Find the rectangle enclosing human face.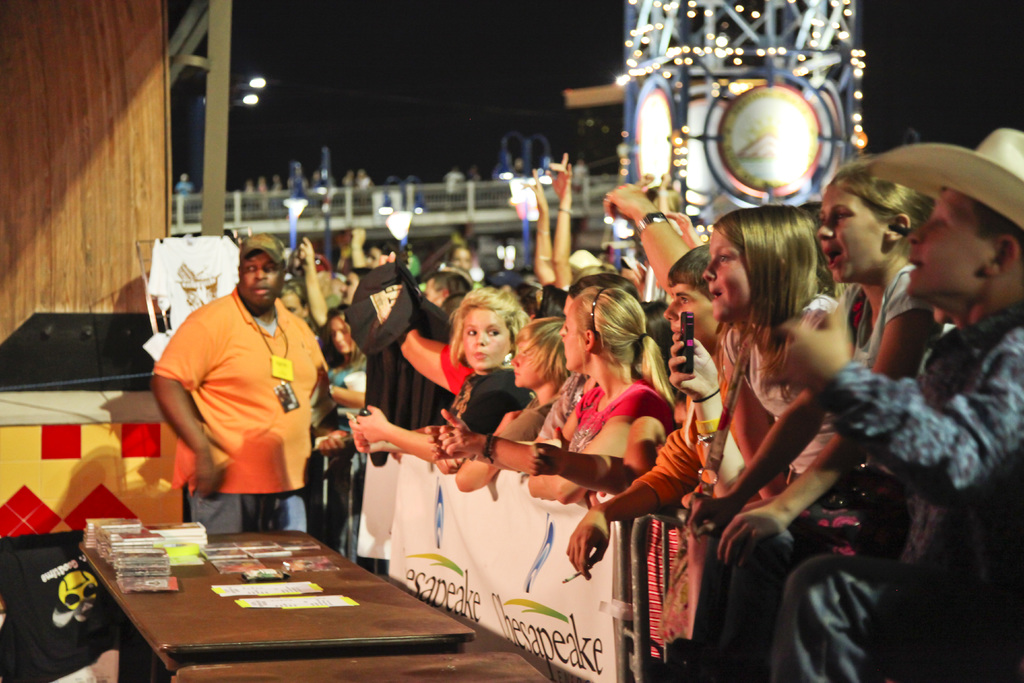
[x1=705, y1=226, x2=744, y2=317].
